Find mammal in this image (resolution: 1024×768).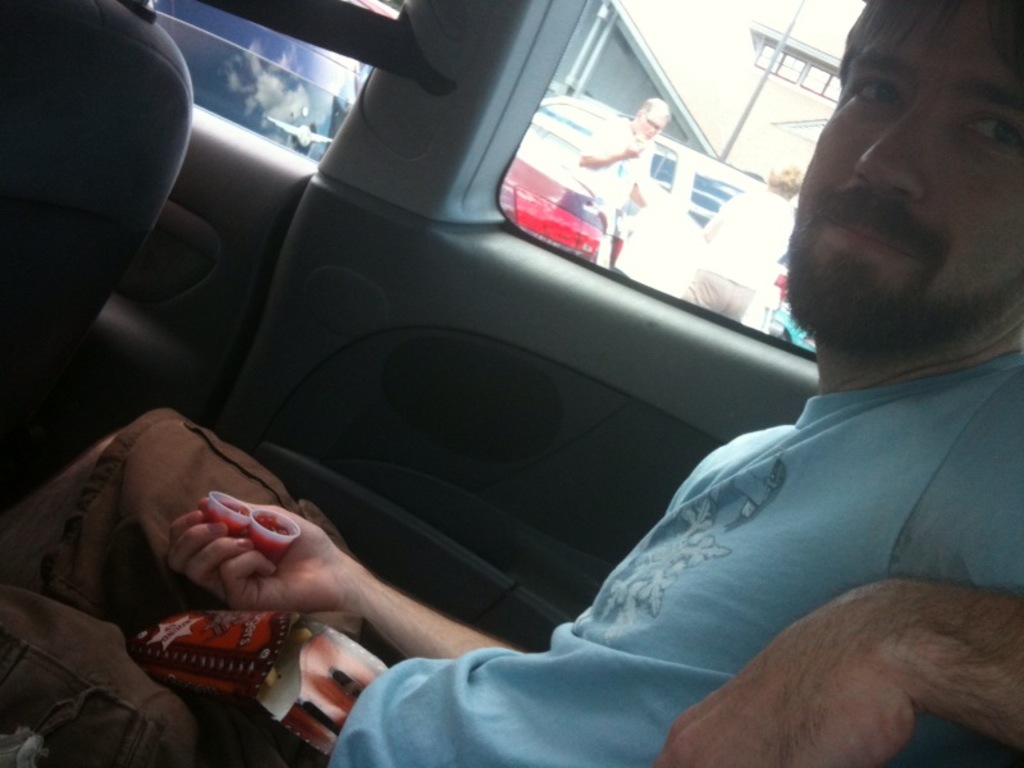
pyautogui.locateOnScreen(548, 93, 668, 271).
